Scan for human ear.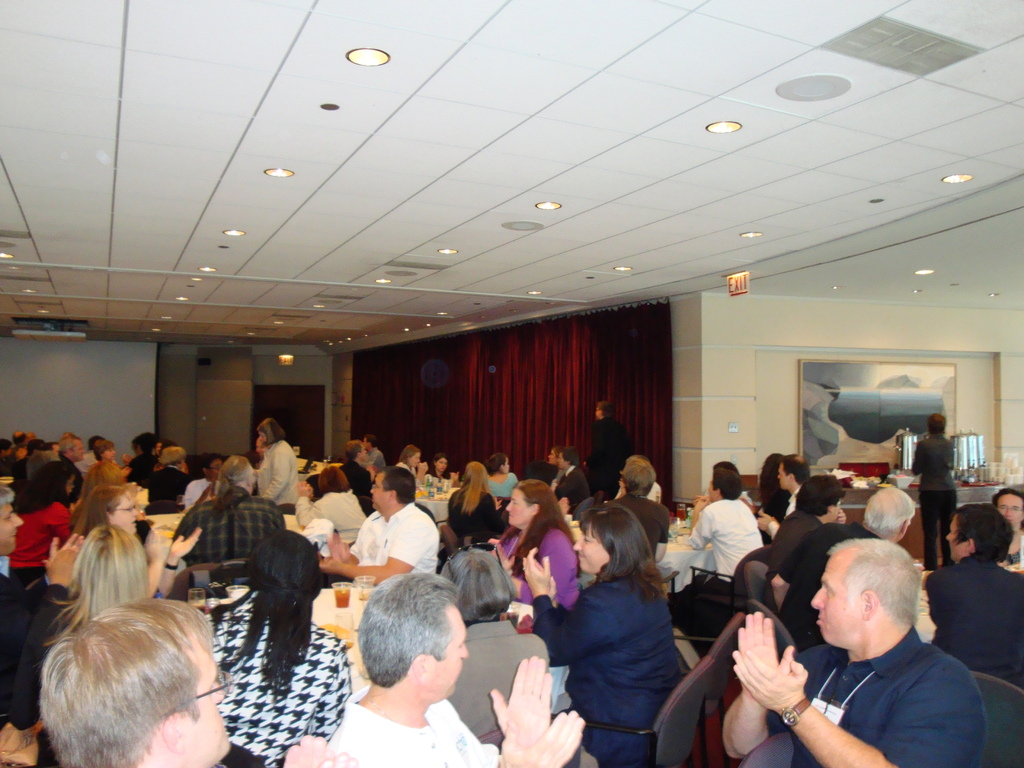
Scan result: 161, 713, 180, 753.
